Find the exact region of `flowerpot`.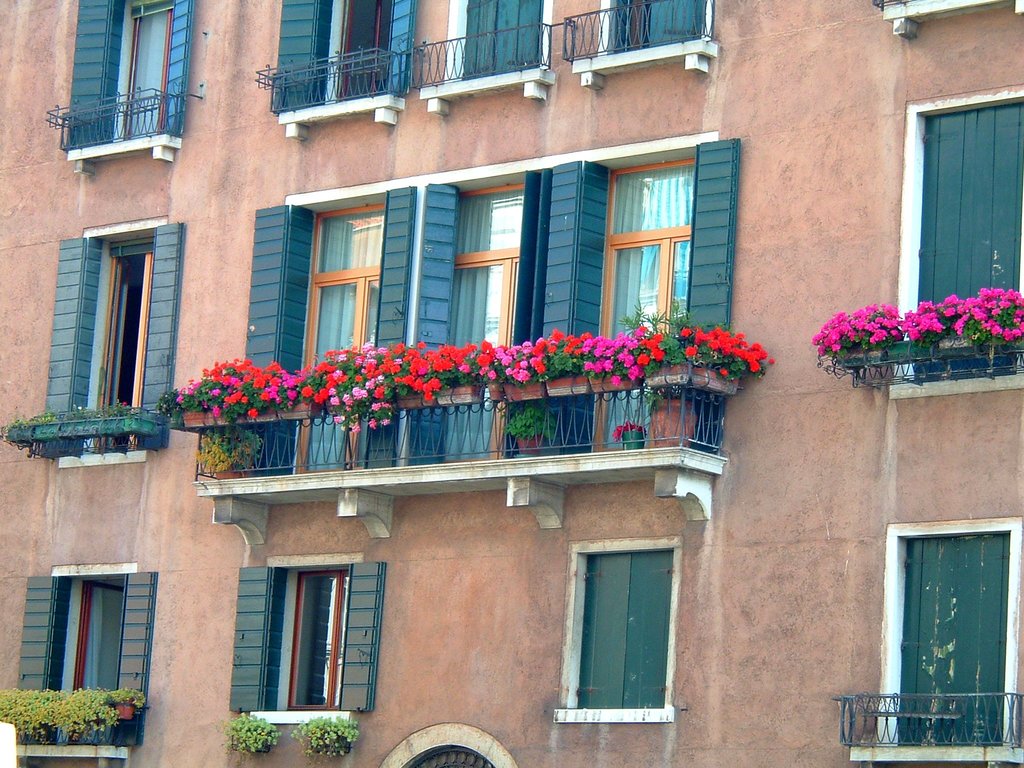
Exact region: <bbox>622, 432, 644, 451</bbox>.
